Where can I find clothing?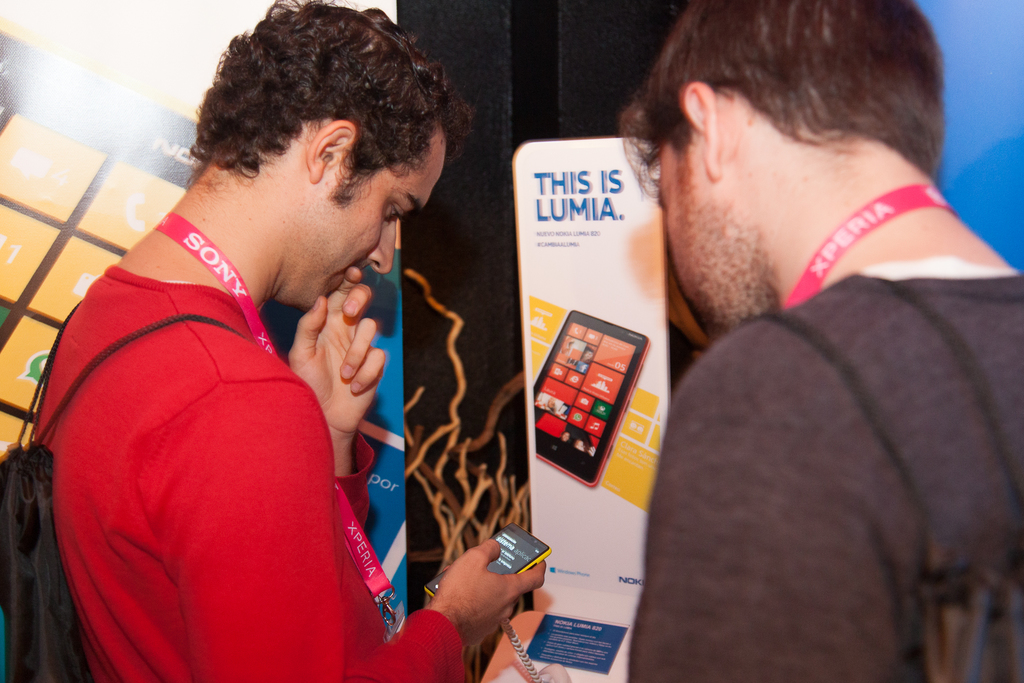
You can find it at 51, 198, 403, 680.
